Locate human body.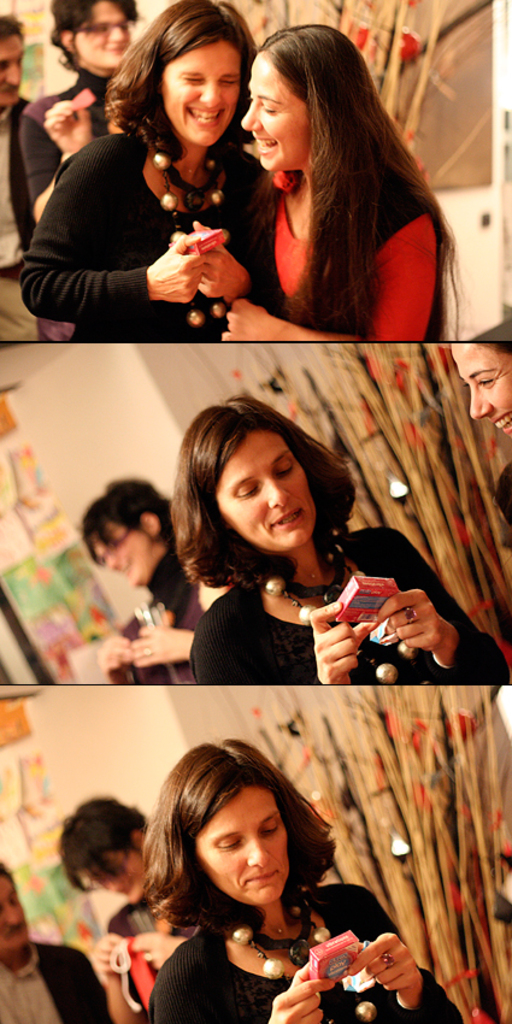
Bounding box: 72:478:218:696.
